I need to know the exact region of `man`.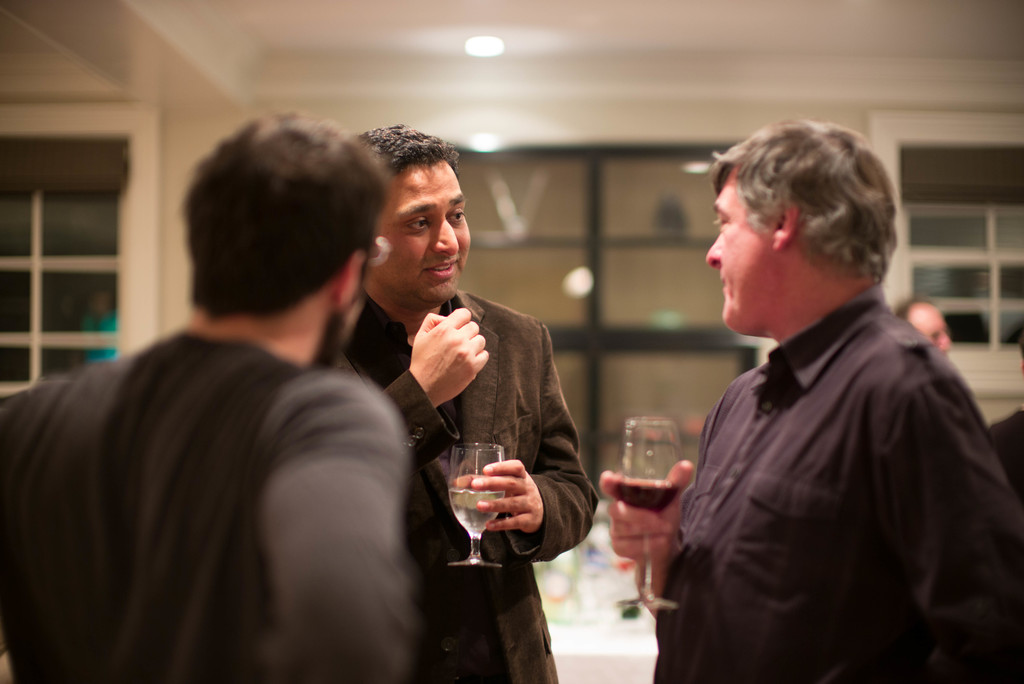
Region: (left=614, top=105, right=1023, bottom=683).
